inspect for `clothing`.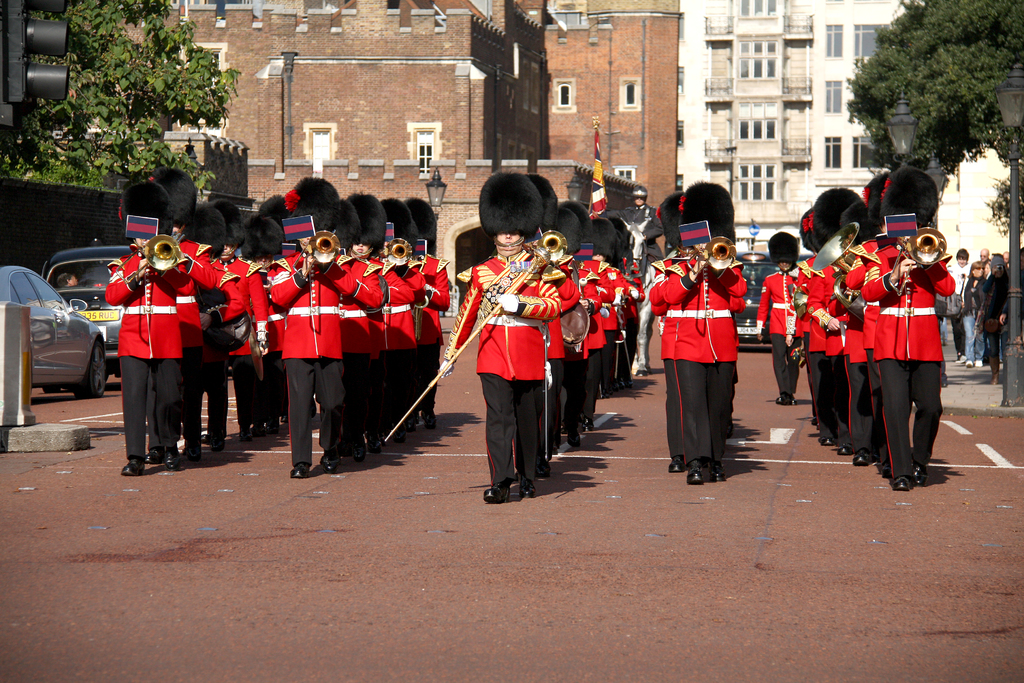
Inspection: (101,231,455,459).
